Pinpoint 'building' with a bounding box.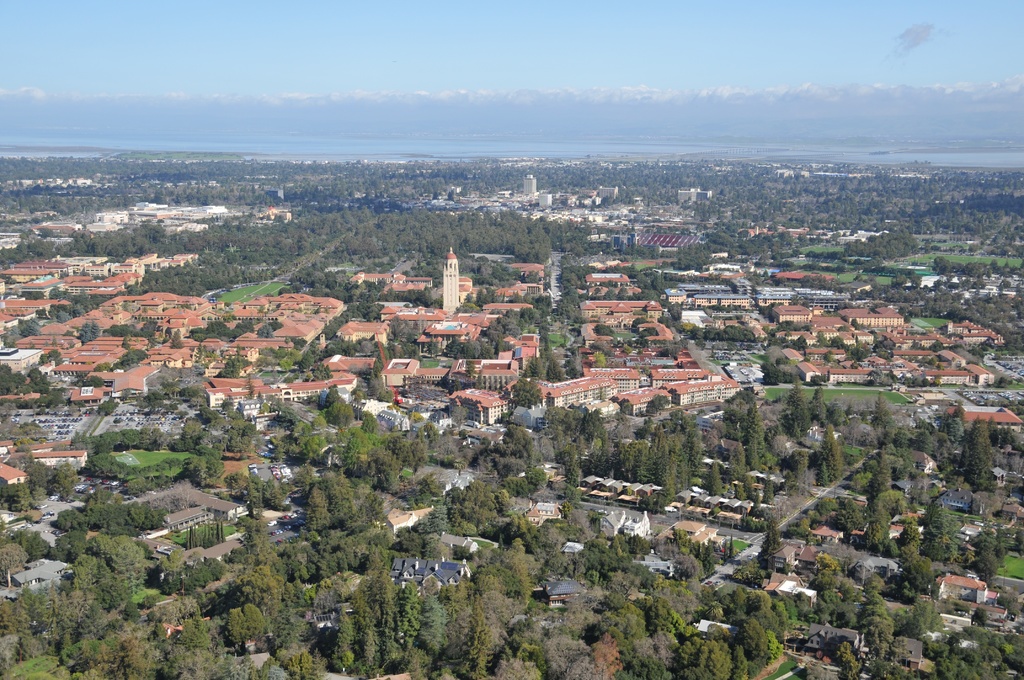
<region>3, 464, 29, 491</region>.
